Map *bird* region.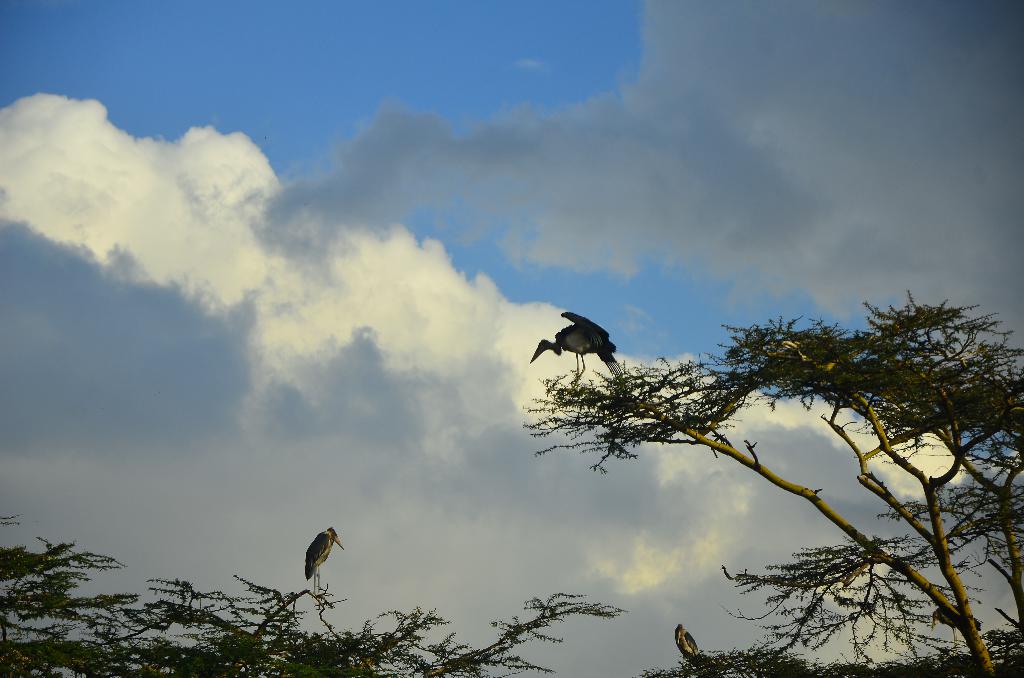
Mapped to [669,619,698,651].
